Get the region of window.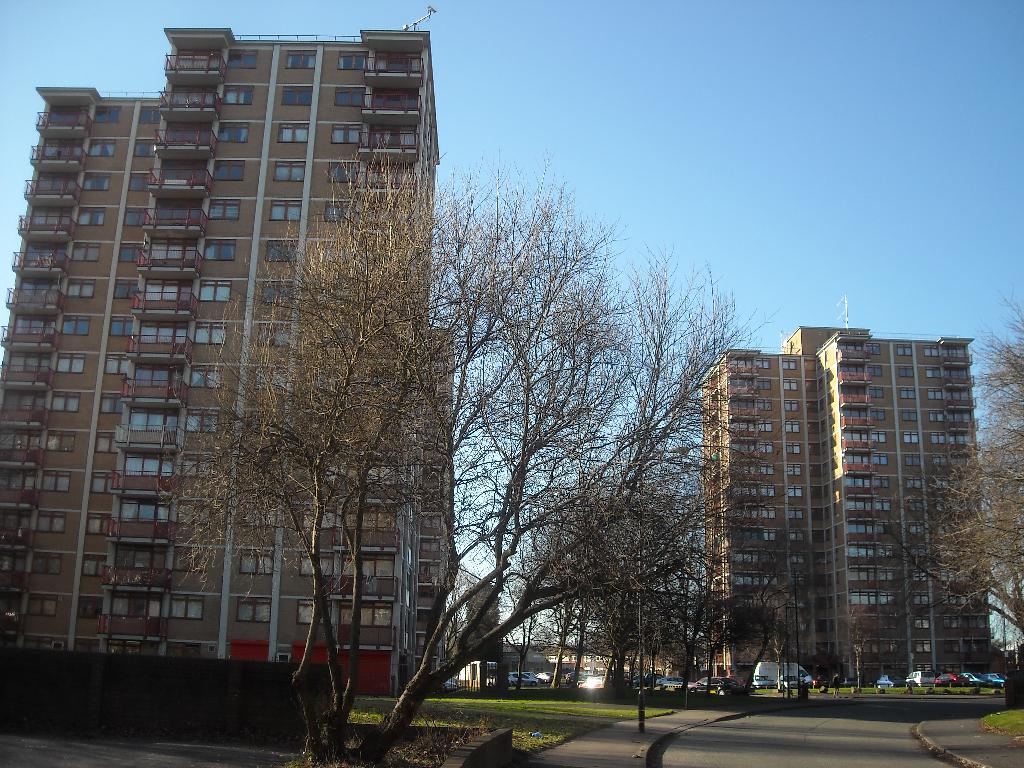
rect(220, 80, 257, 110).
